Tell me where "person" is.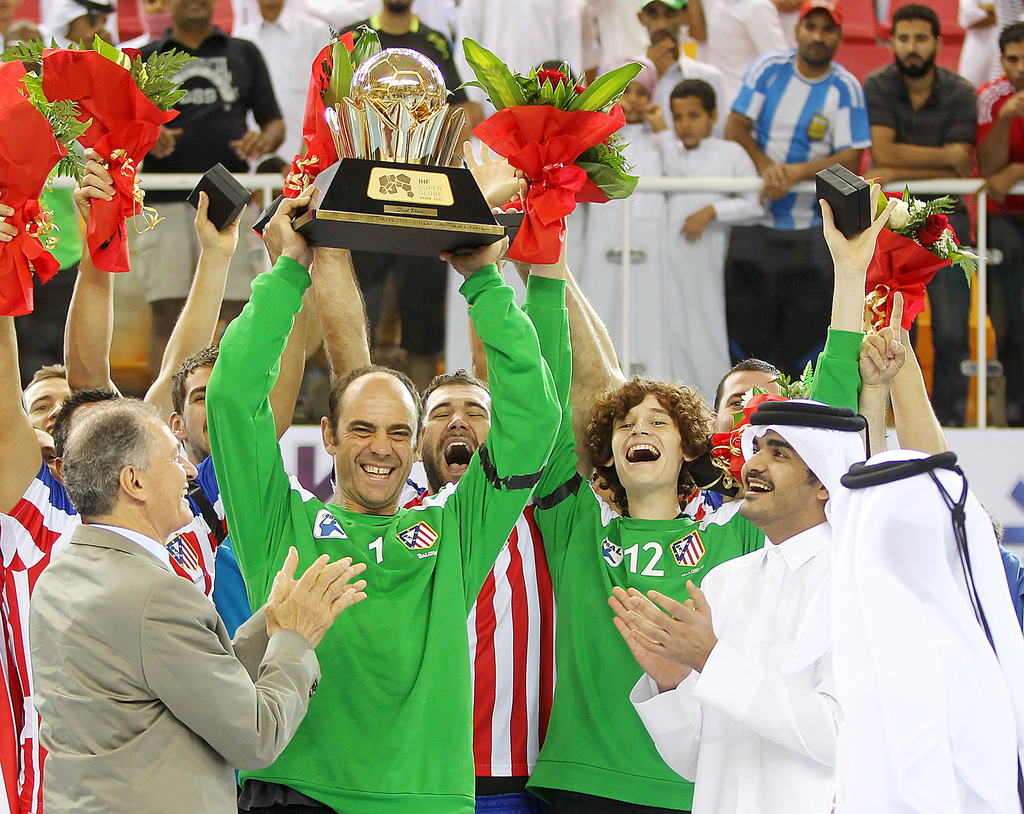
"person" is at left=523, top=230, right=744, bottom=813.
